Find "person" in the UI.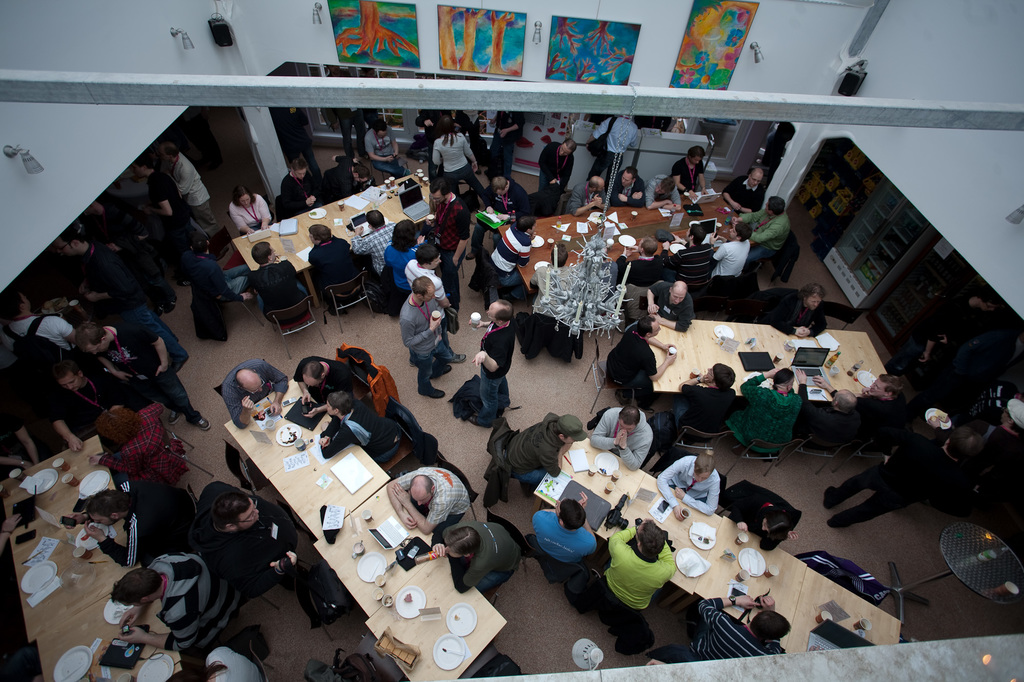
UI element at BBox(429, 180, 474, 331).
